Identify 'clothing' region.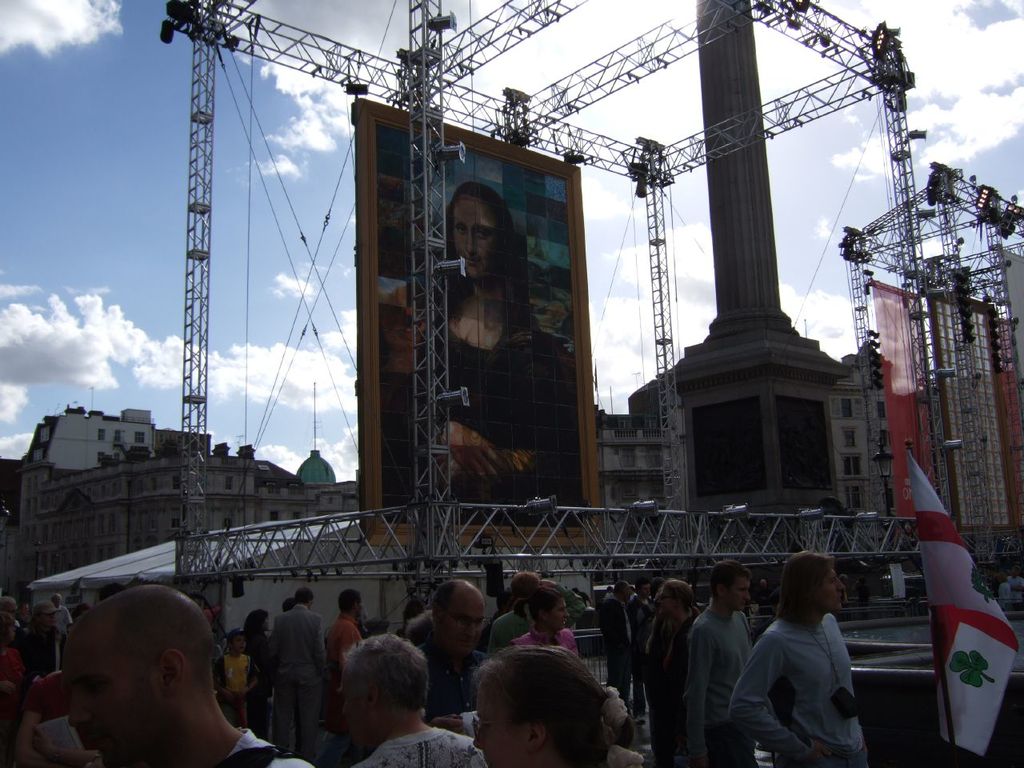
Region: BBox(478, 611, 548, 654).
